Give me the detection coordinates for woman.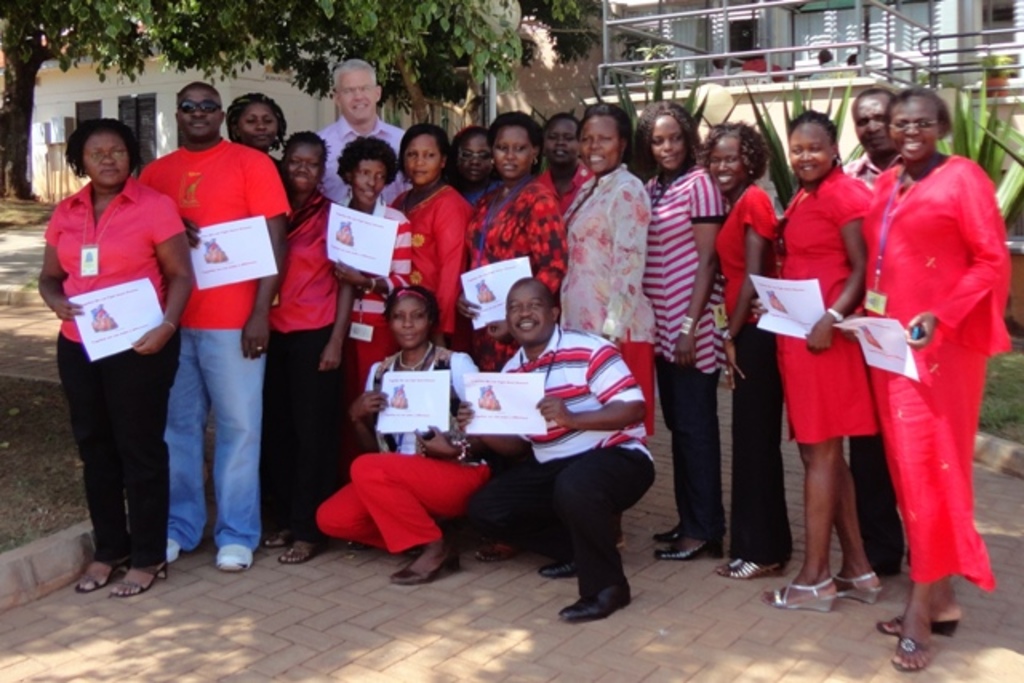
crop(451, 128, 498, 190).
